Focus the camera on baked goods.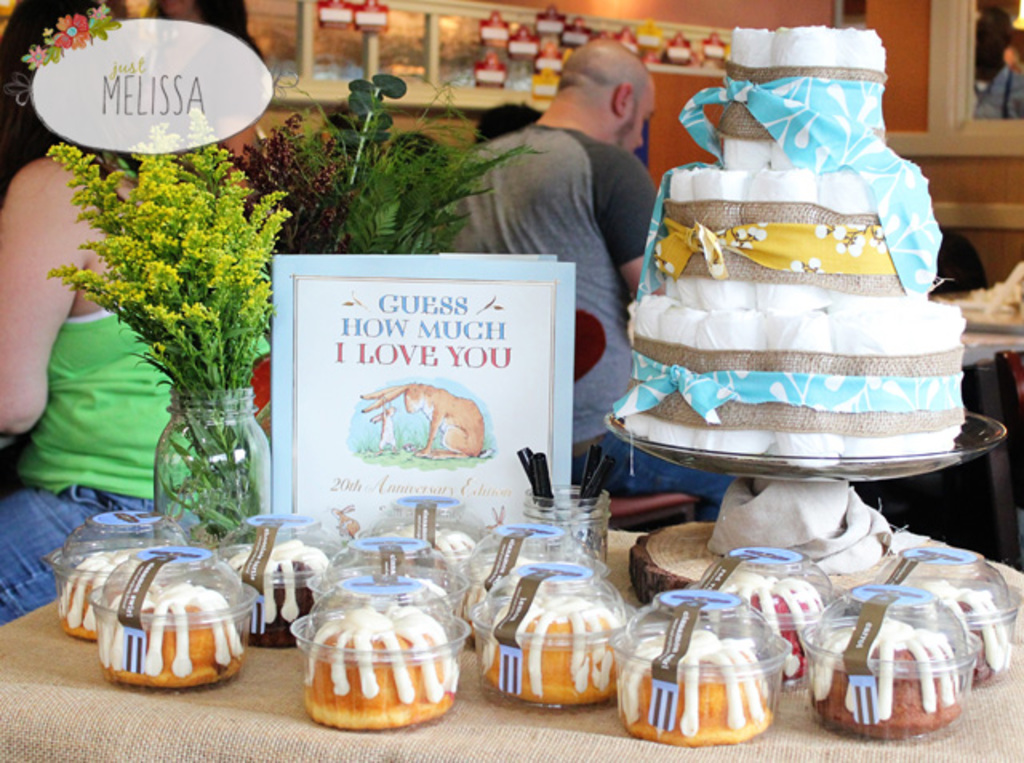
Focus region: [397, 521, 482, 574].
